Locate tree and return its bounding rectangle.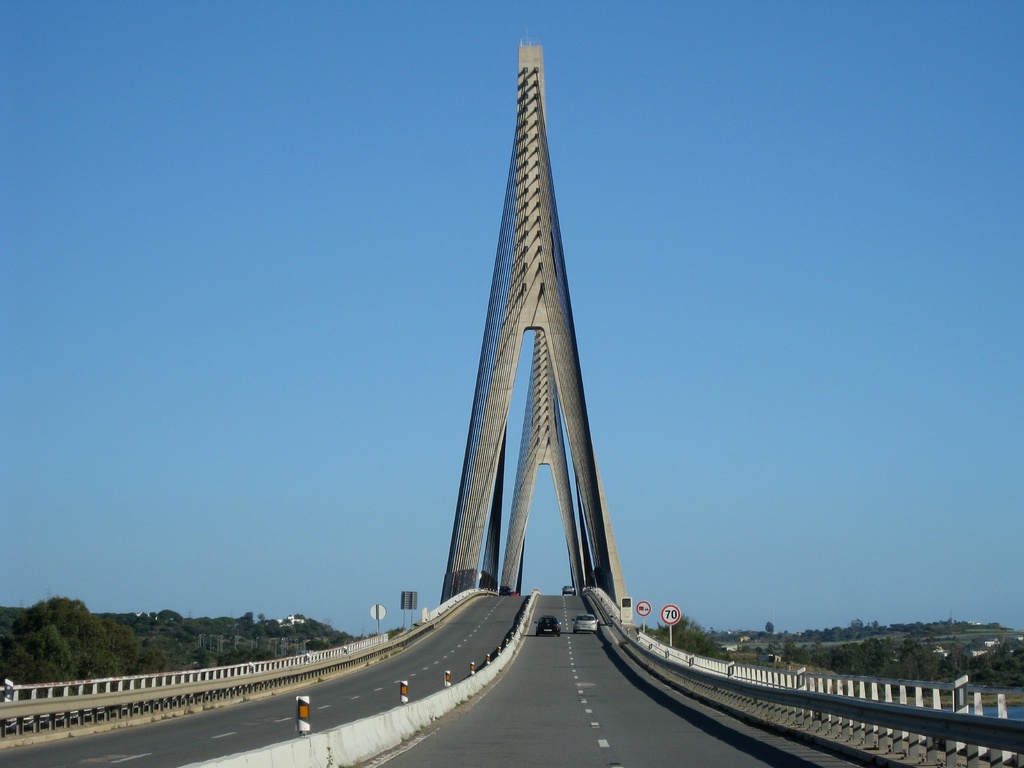
0 605 22 685.
